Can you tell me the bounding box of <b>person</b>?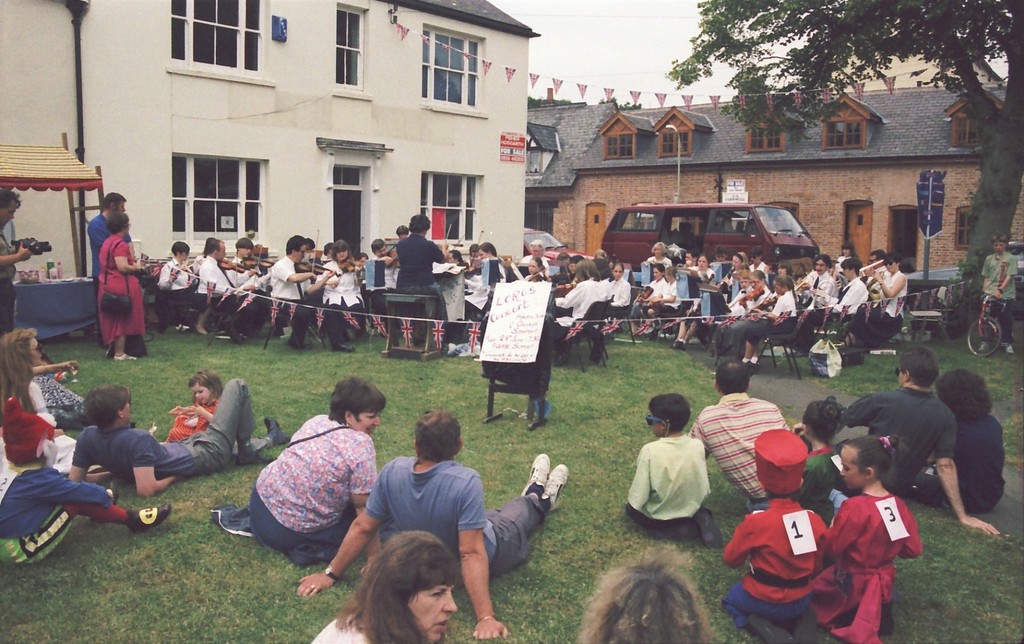
bbox=(979, 227, 1013, 361).
